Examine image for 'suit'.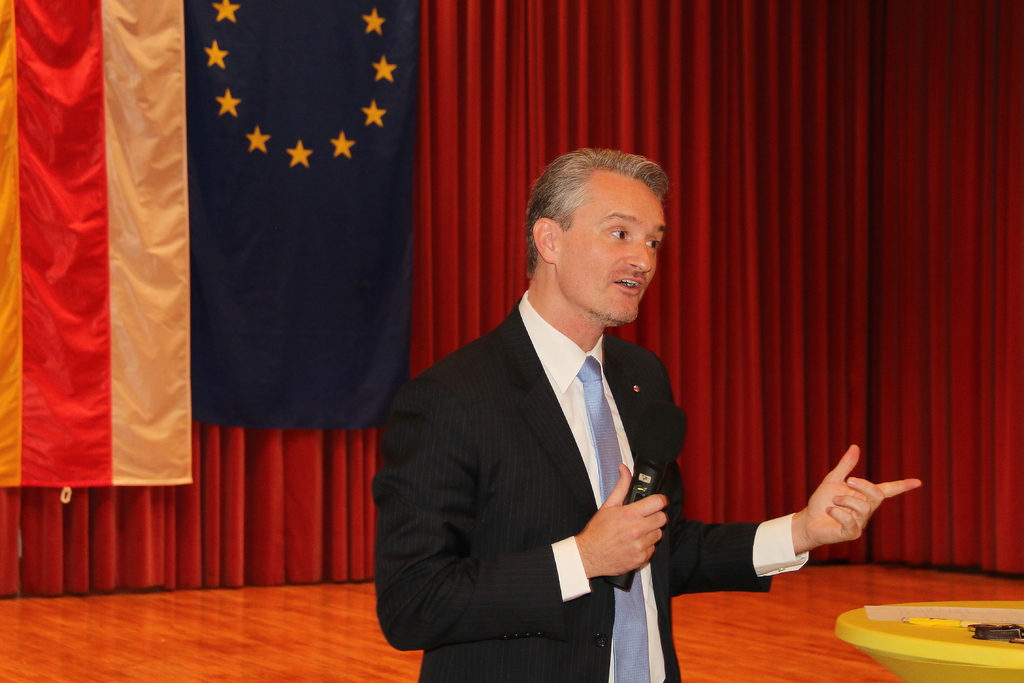
Examination result: x1=329 y1=113 x2=732 y2=673.
